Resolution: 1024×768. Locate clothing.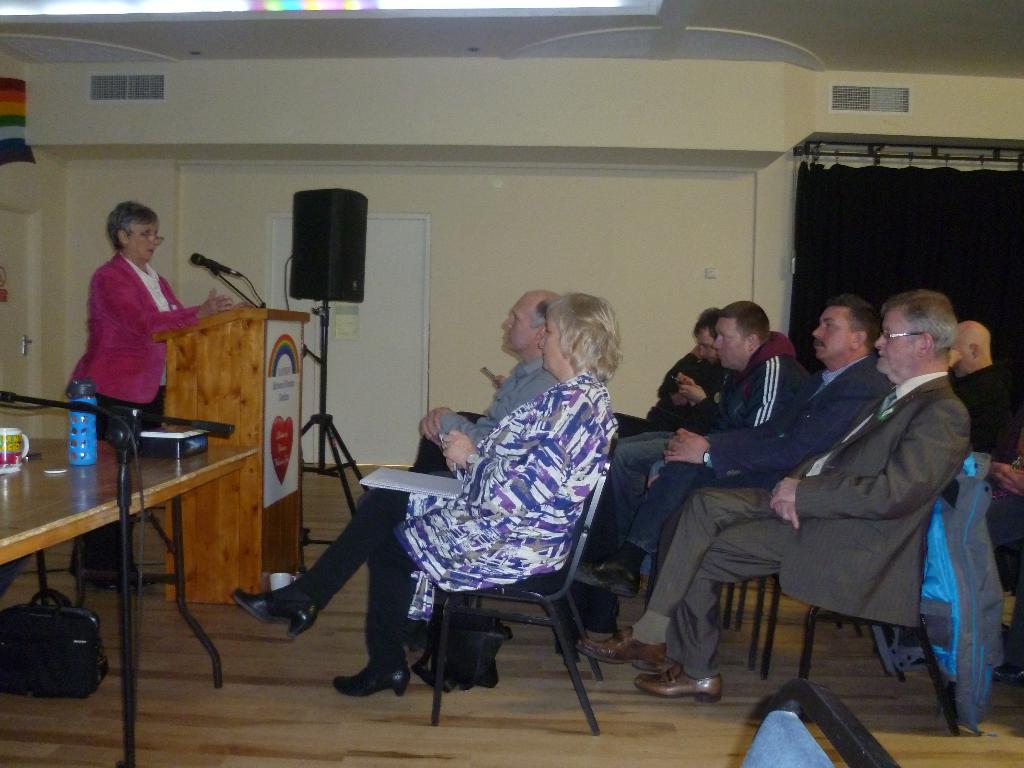
crop(62, 249, 192, 568).
